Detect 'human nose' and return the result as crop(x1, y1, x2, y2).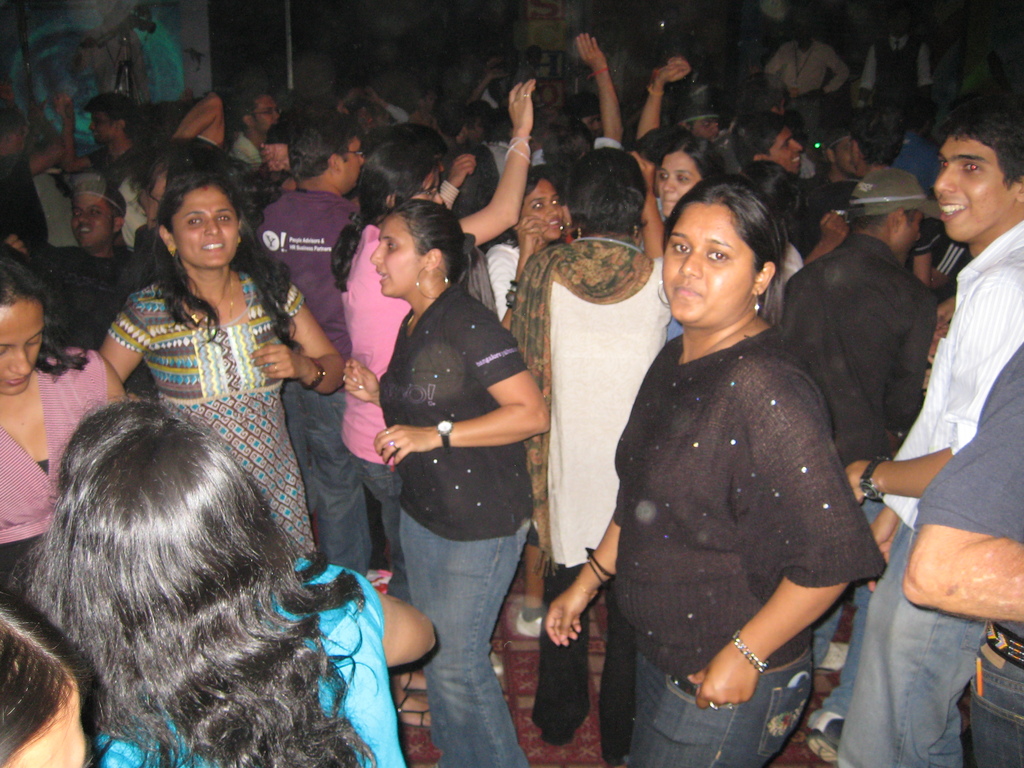
crop(358, 155, 362, 168).
